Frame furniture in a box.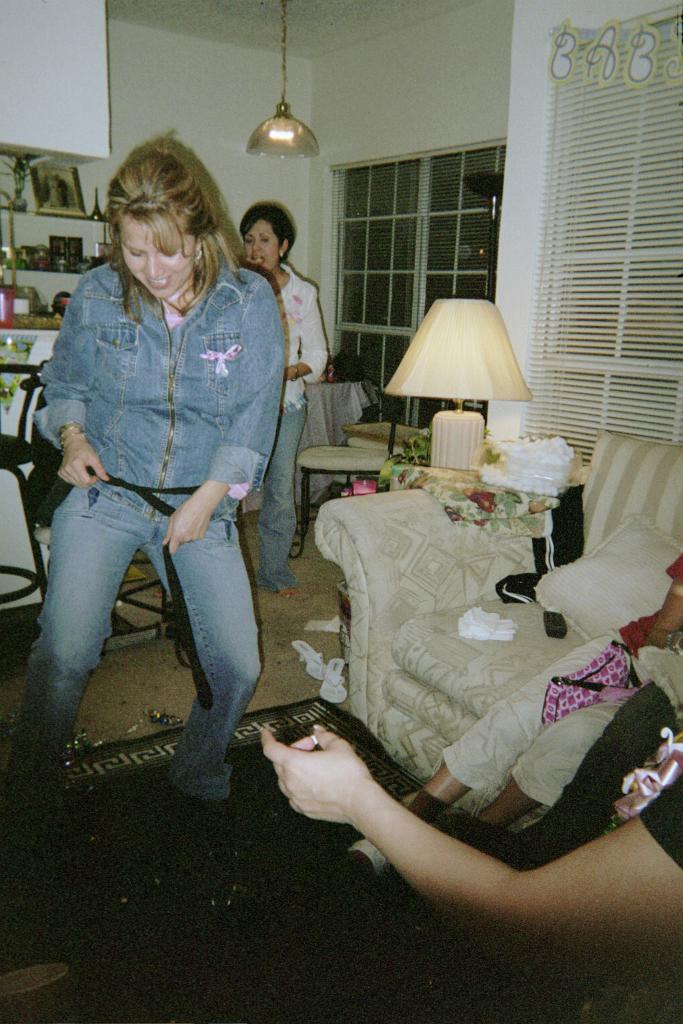
<region>287, 444, 390, 559</region>.
